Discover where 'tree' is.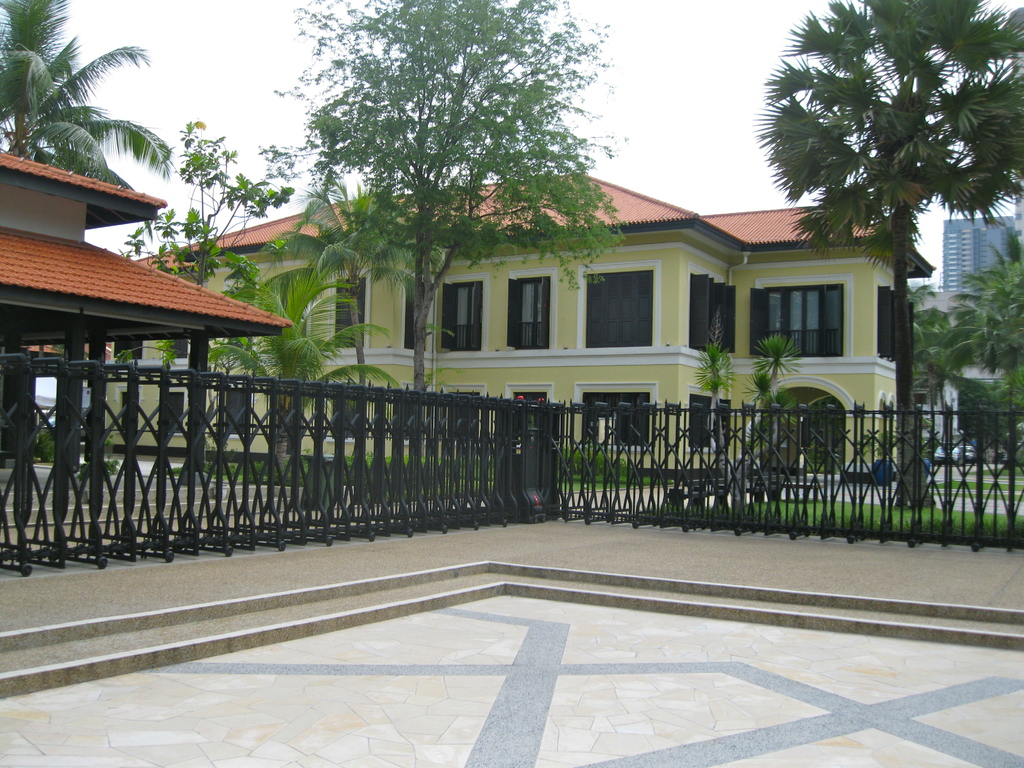
Discovered at 0:0:170:193.
